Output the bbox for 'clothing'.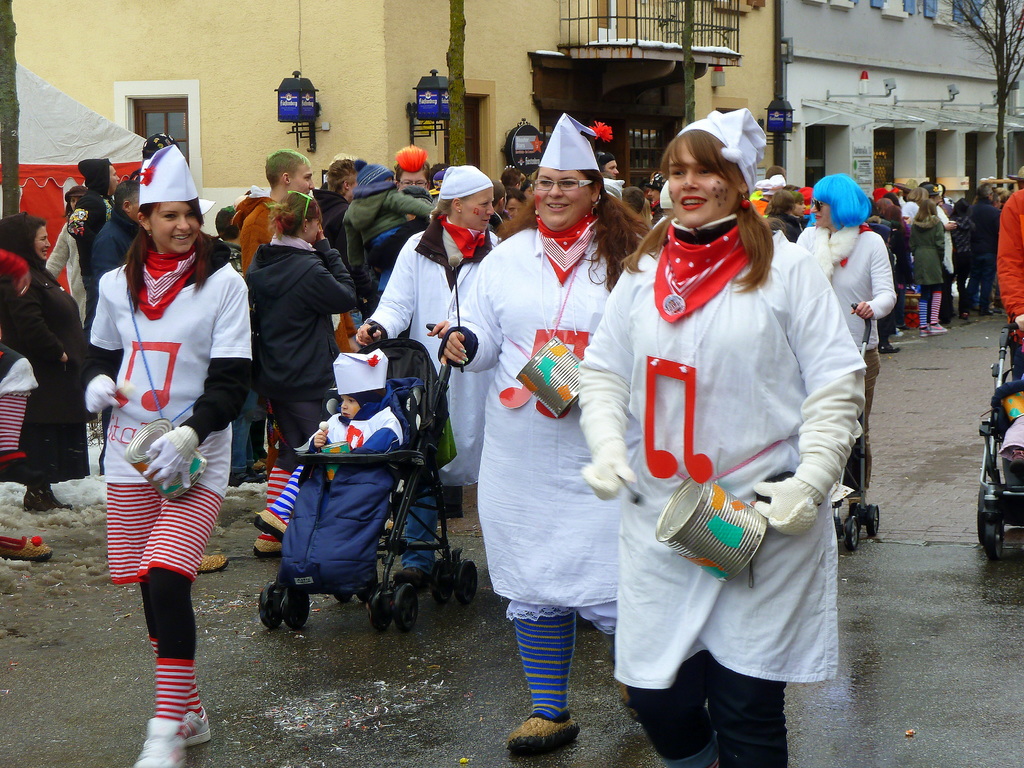
575/219/877/767.
